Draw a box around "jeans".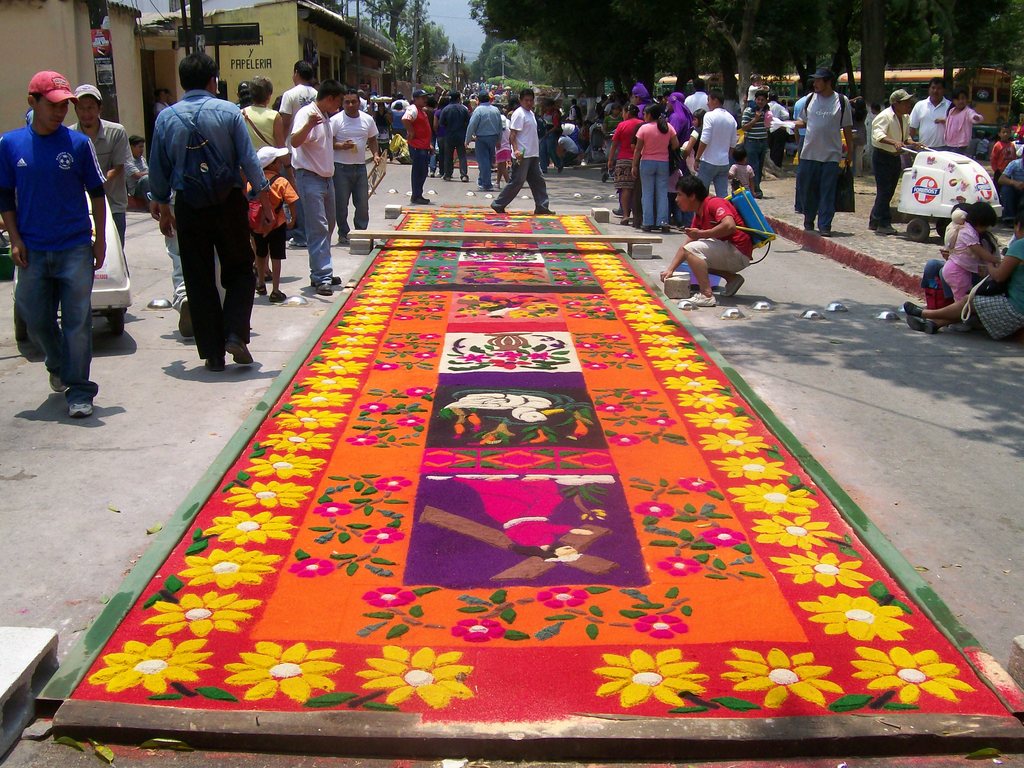
bbox(406, 147, 430, 198).
